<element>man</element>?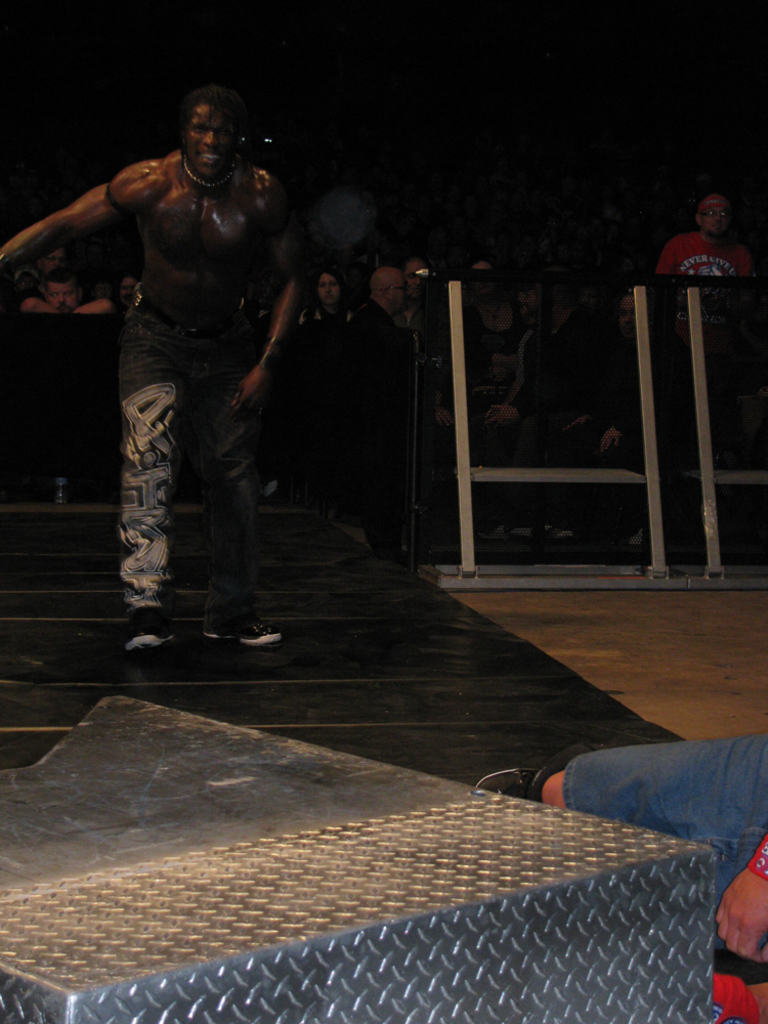
75,75,312,659
